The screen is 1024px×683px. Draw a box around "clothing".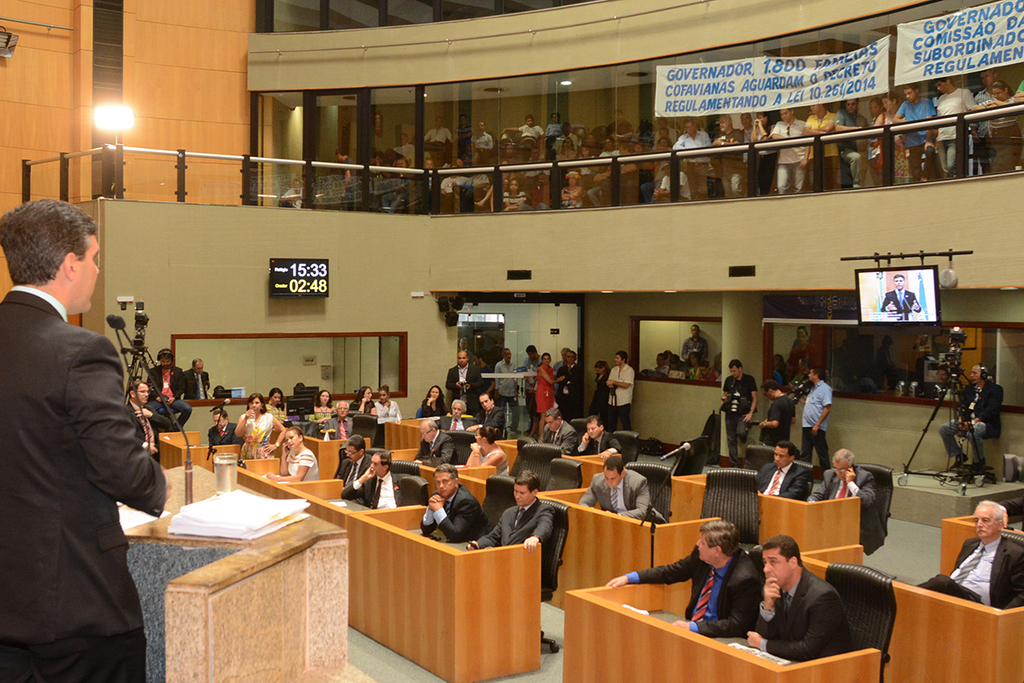
bbox=(414, 427, 465, 467).
